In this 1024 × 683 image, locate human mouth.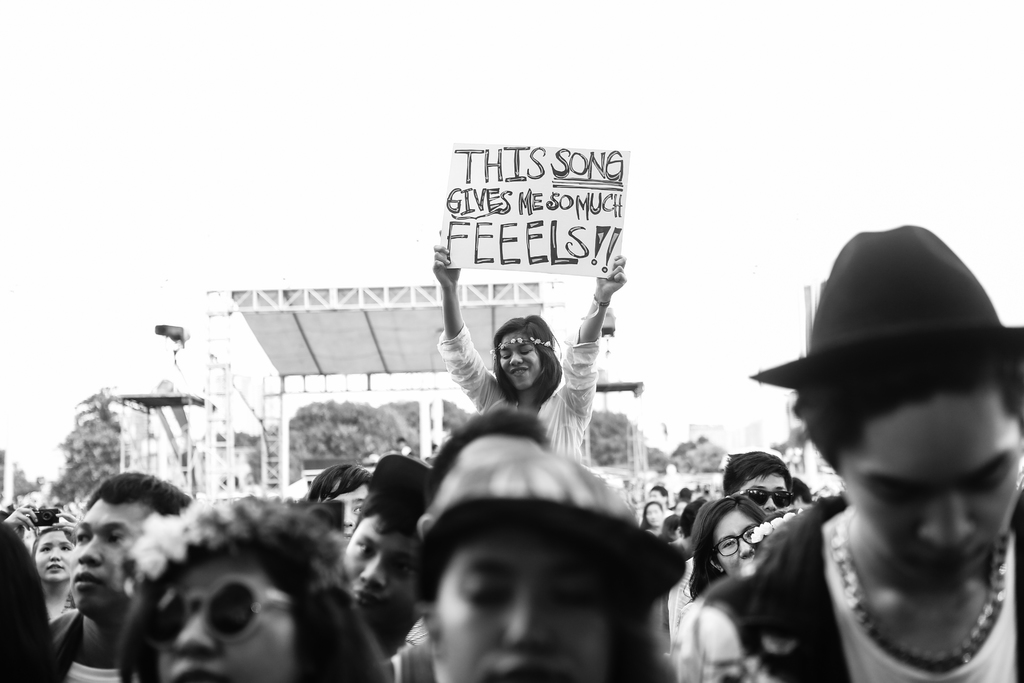
Bounding box: x1=490, y1=659, x2=559, y2=682.
